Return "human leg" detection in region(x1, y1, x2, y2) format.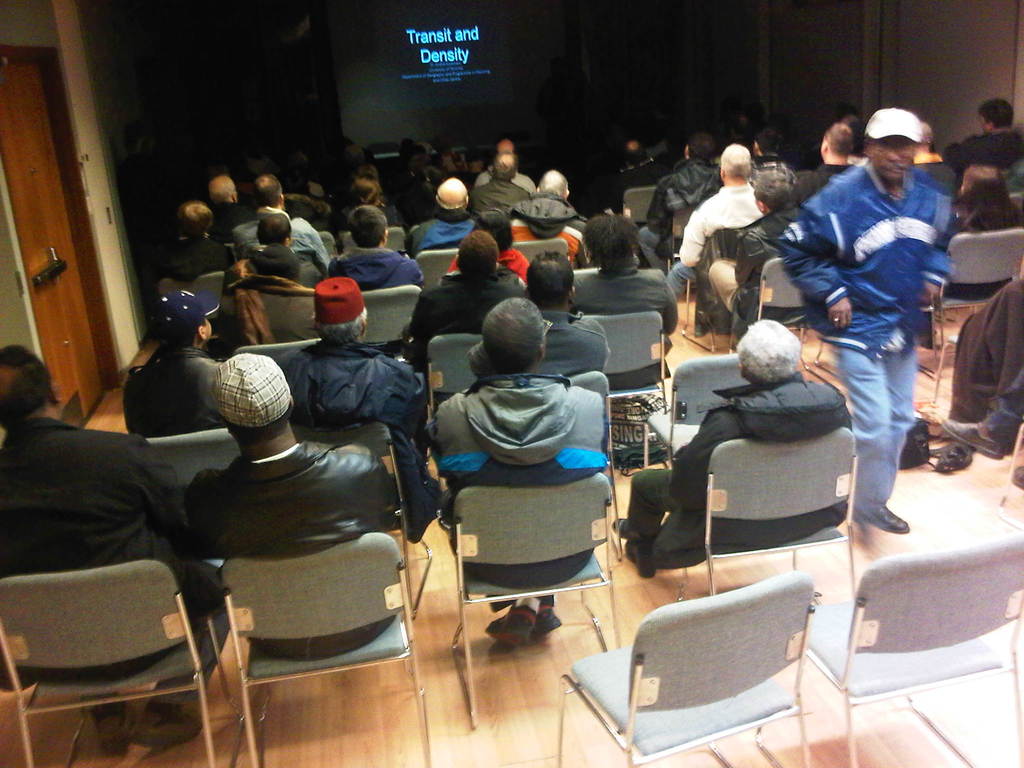
region(615, 468, 676, 543).
